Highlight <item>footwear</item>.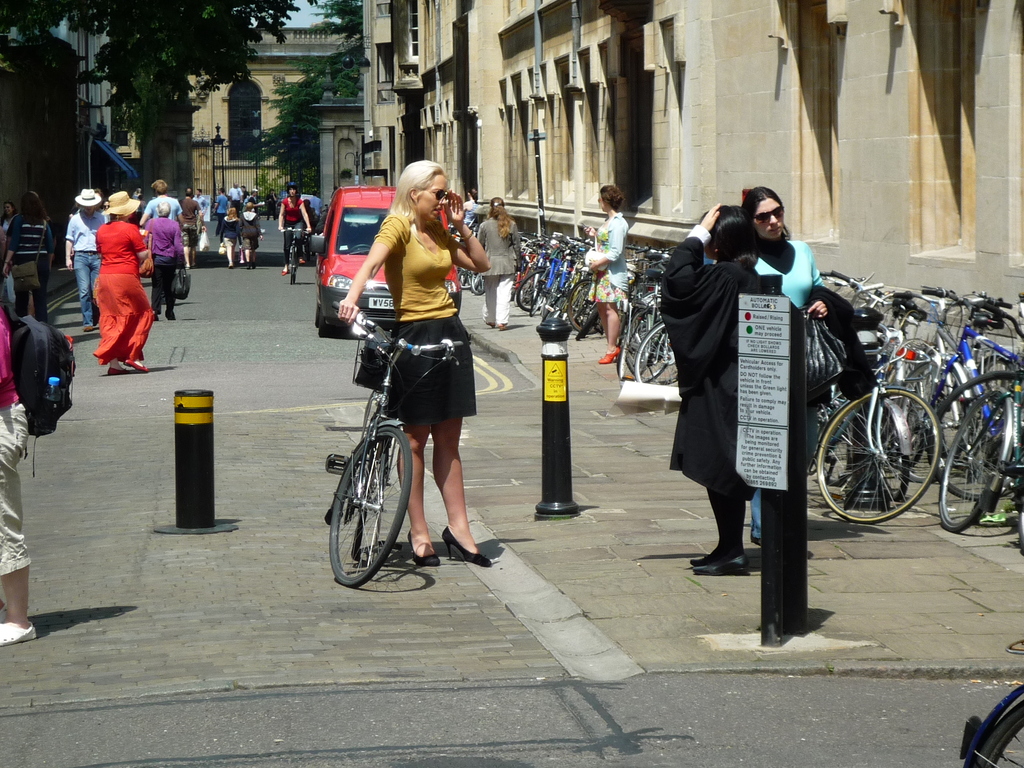
Highlighted region: bbox=[296, 256, 305, 264].
